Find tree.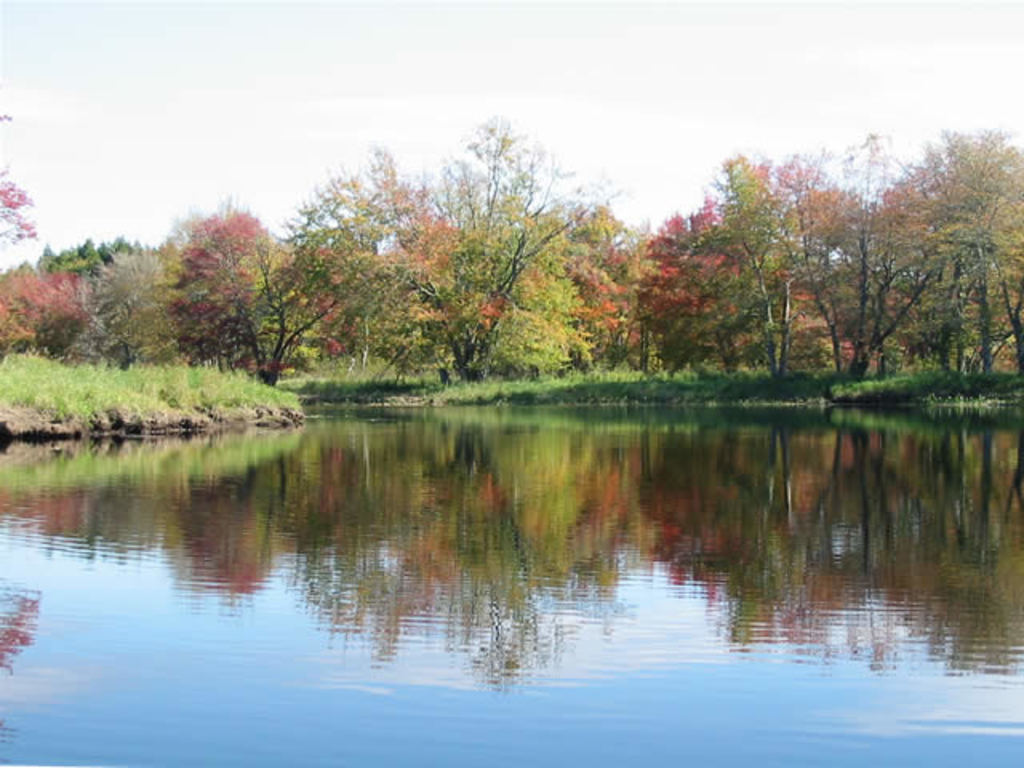
rect(710, 134, 944, 389).
